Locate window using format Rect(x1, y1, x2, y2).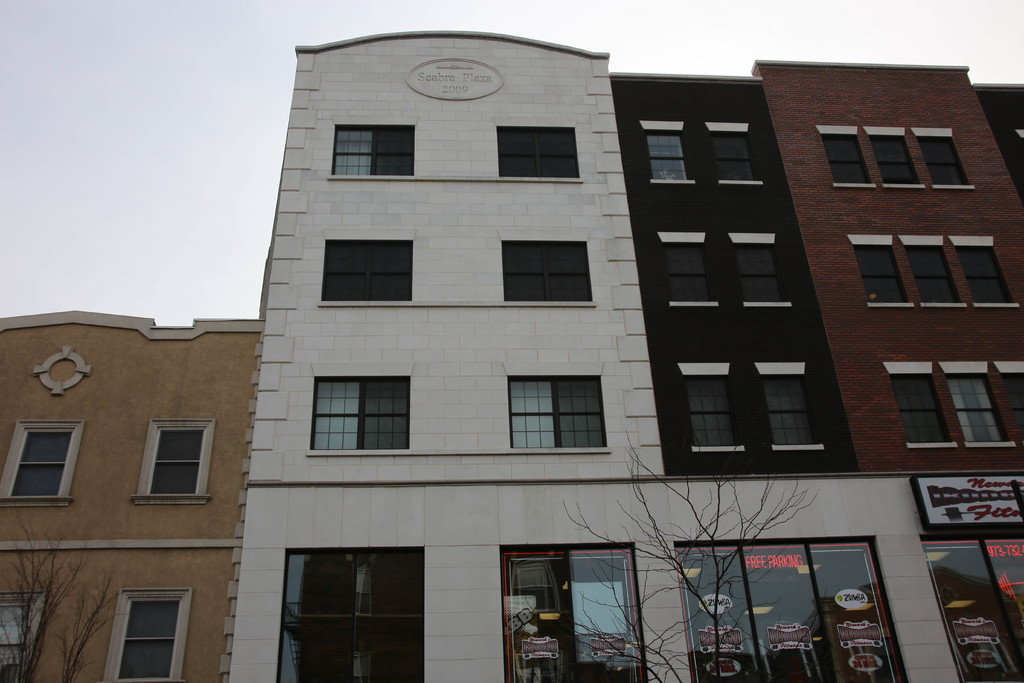
Rect(331, 124, 415, 175).
